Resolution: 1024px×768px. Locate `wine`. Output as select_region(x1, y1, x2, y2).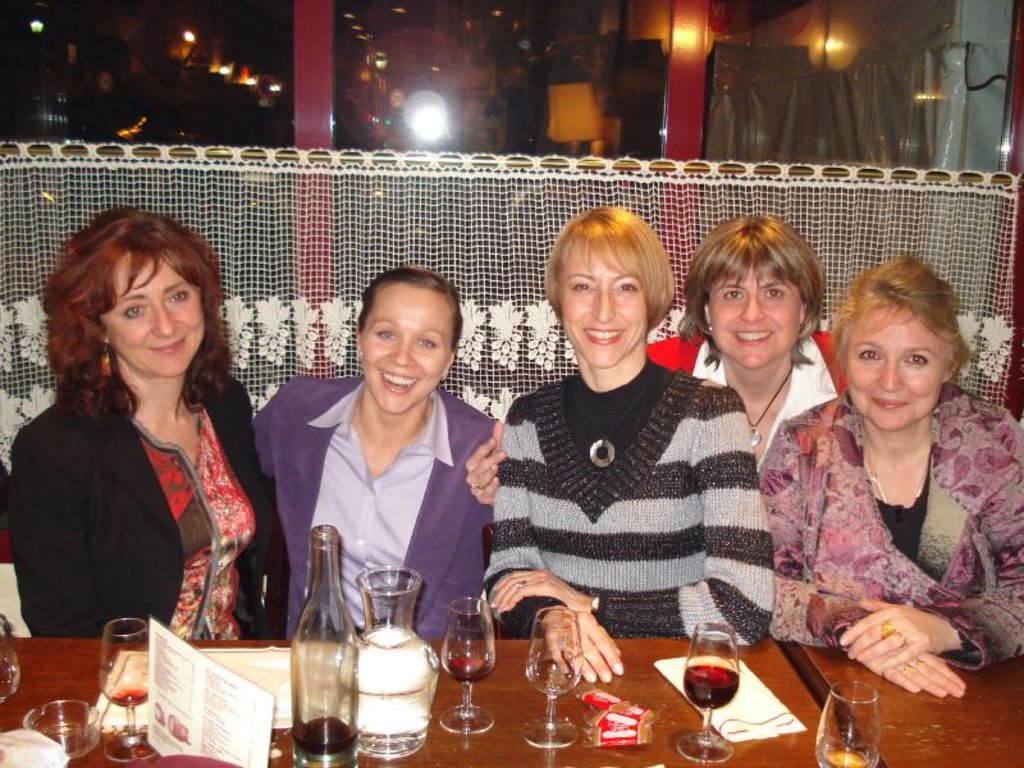
select_region(444, 654, 493, 684).
